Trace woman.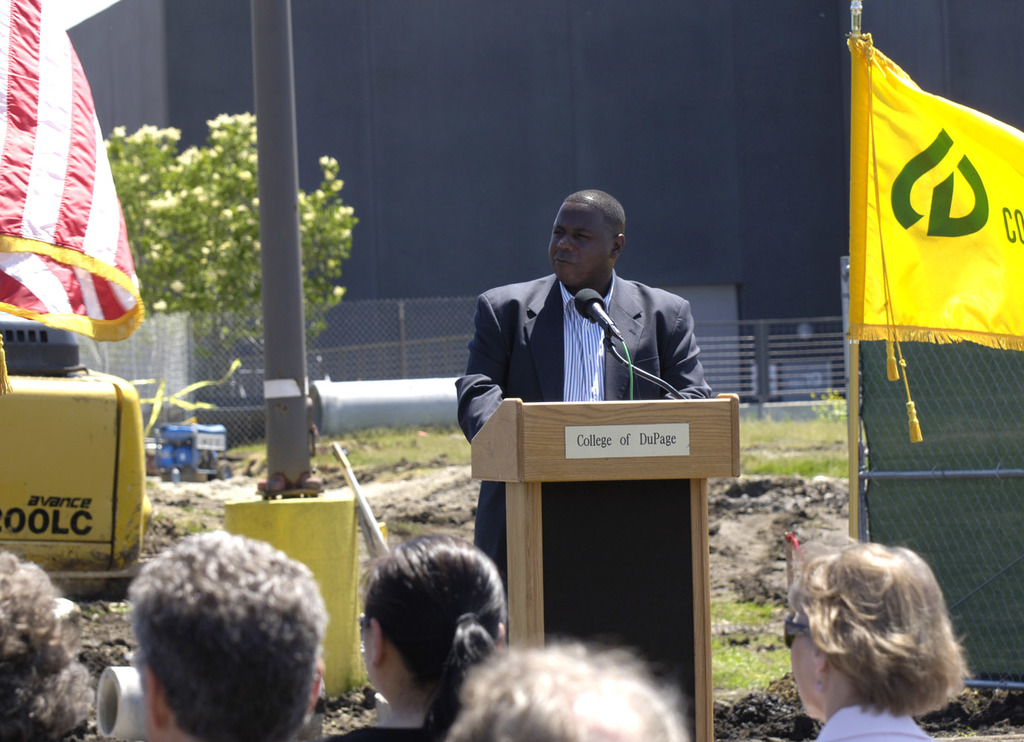
Traced to (left=758, top=526, right=996, bottom=741).
